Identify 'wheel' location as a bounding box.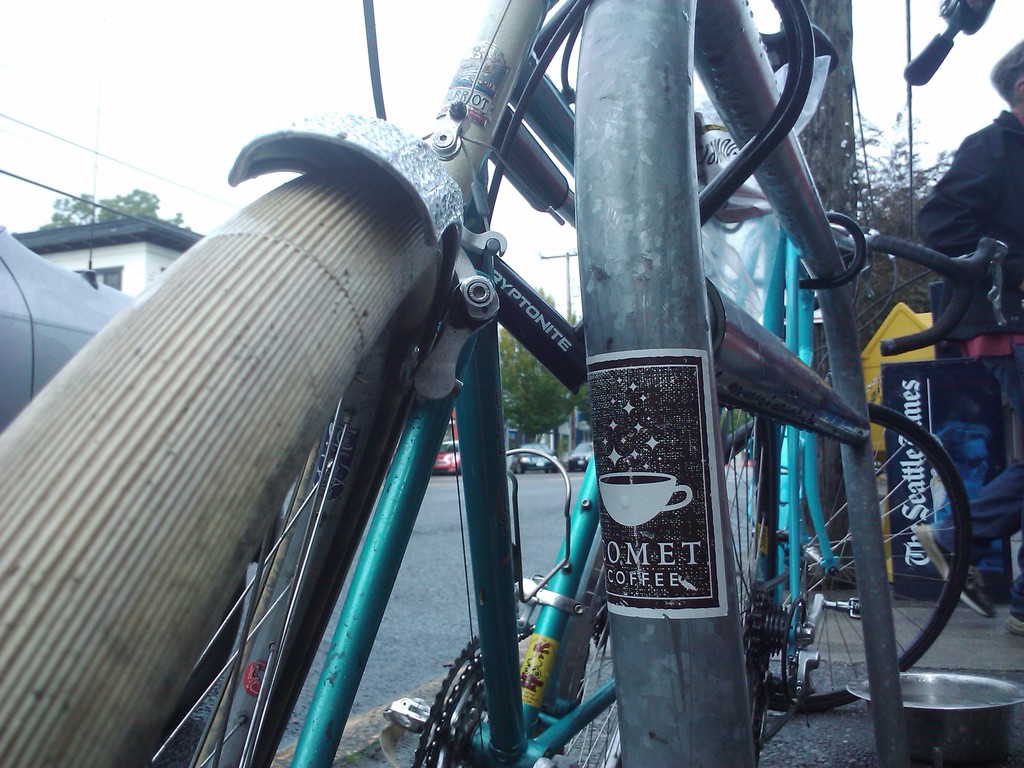
{"left": 0, "top": 157, "right": 401, "bottom": 767}.
